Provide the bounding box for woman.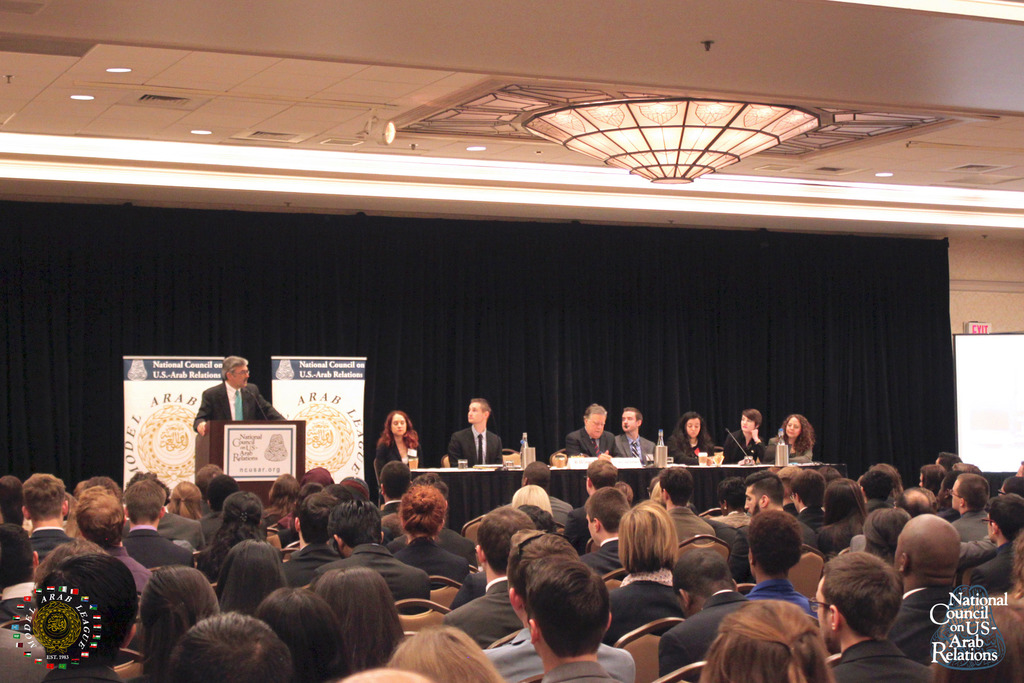
{"left": 768, "top": 413, "right": 815, "bottom": 463}.
